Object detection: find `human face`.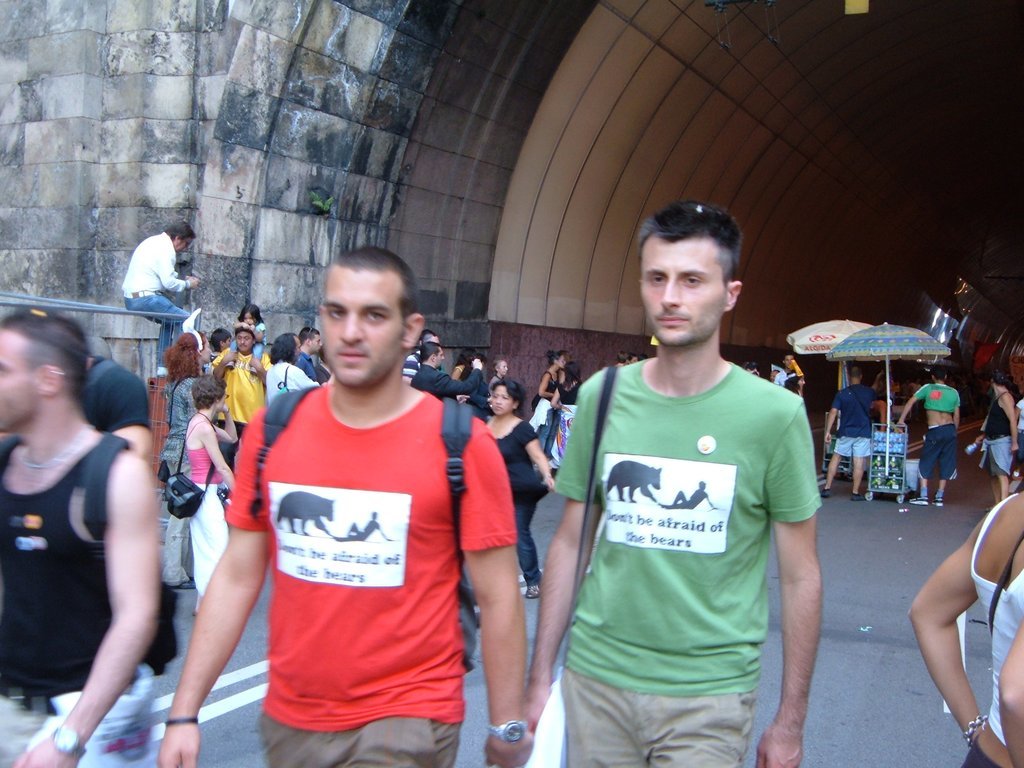
l=237, t=332, r=252, b=352.
